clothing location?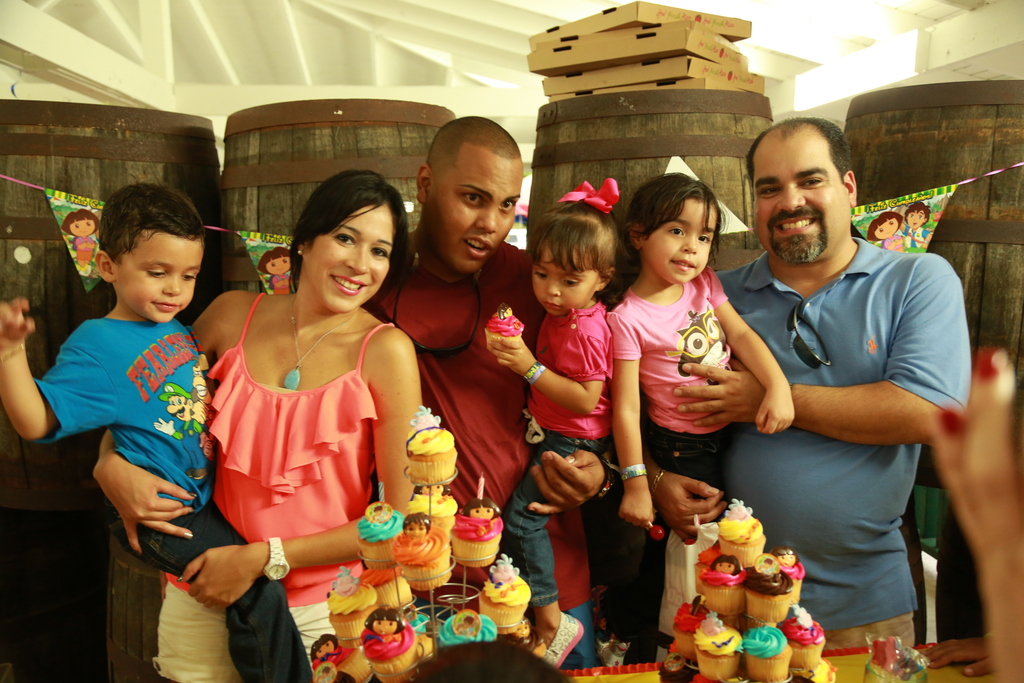
box=[726, 190, 961, 632]
